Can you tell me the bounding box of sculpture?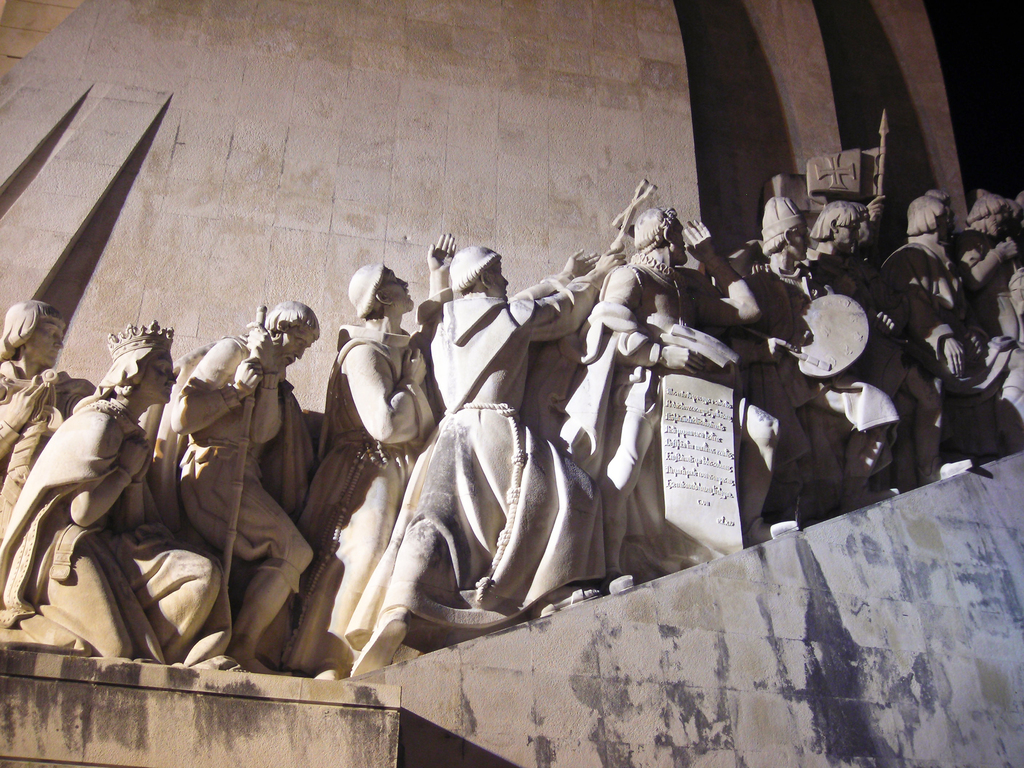
(0,285,93,531).
